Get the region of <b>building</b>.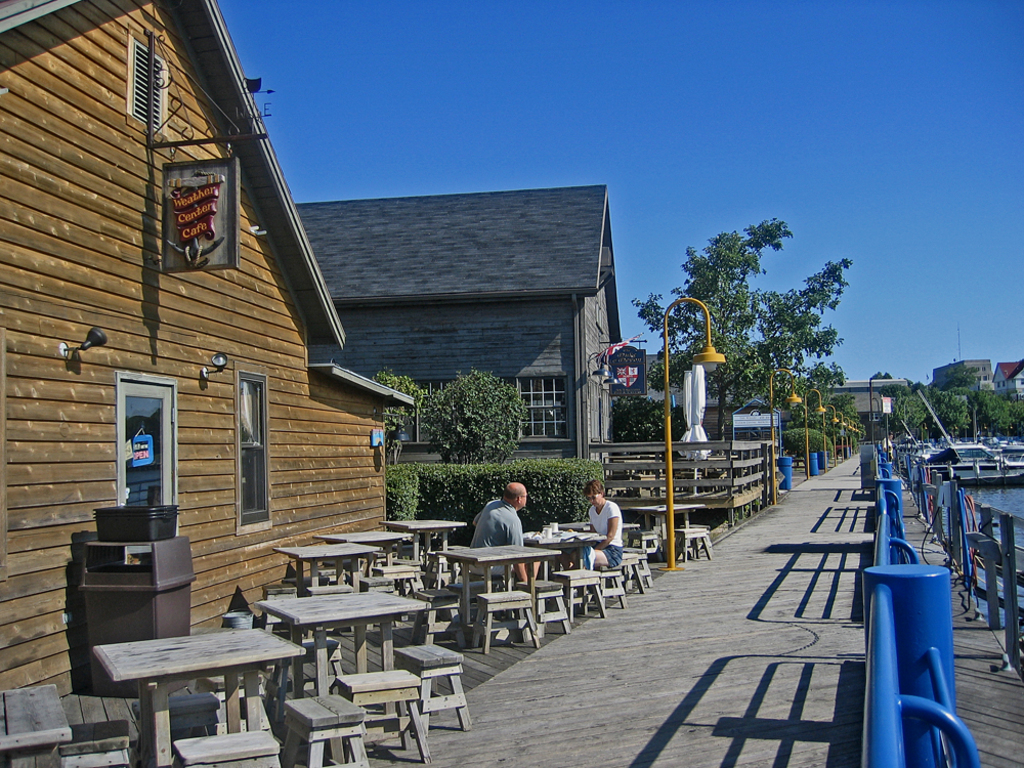
Rect(992, 355, 1023, 397).
